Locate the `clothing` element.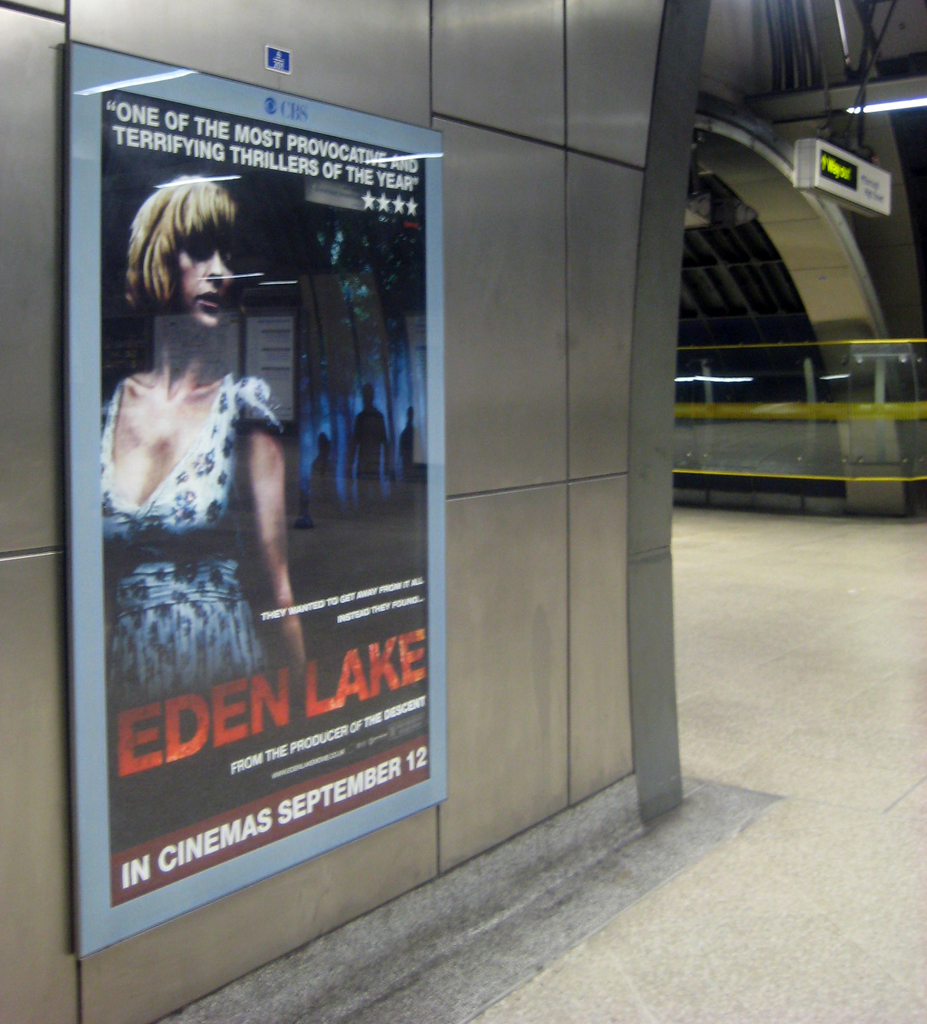
Element bbox: box=[106, 376, 283, 716].
